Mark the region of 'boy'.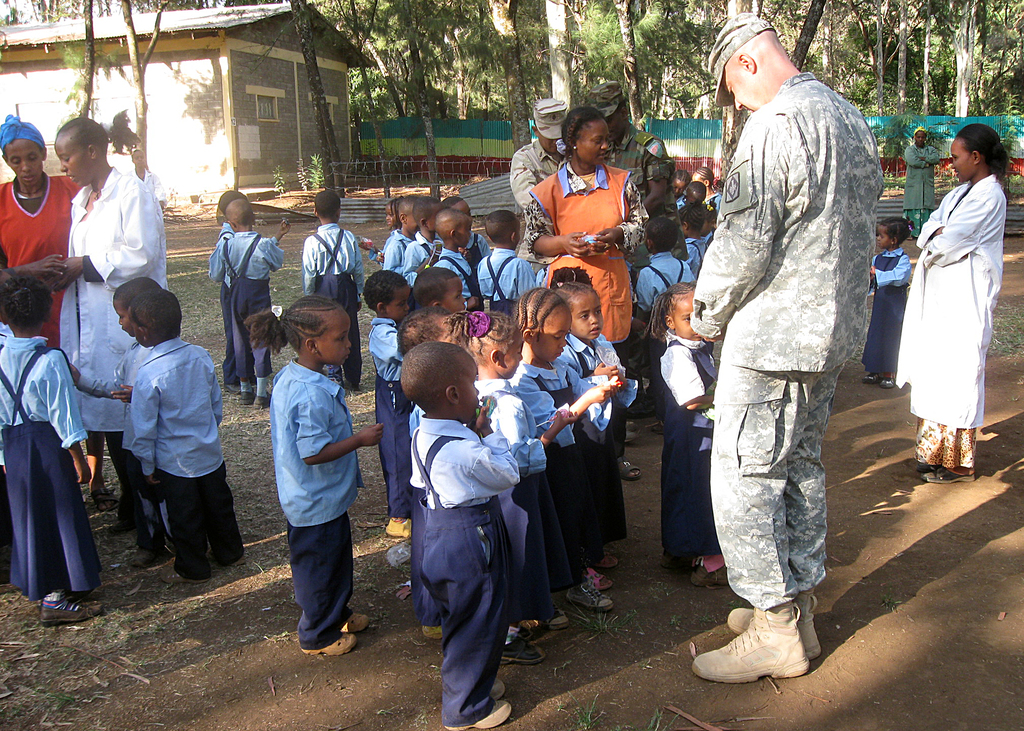
Region: rect(678, 205, 708, 282).
